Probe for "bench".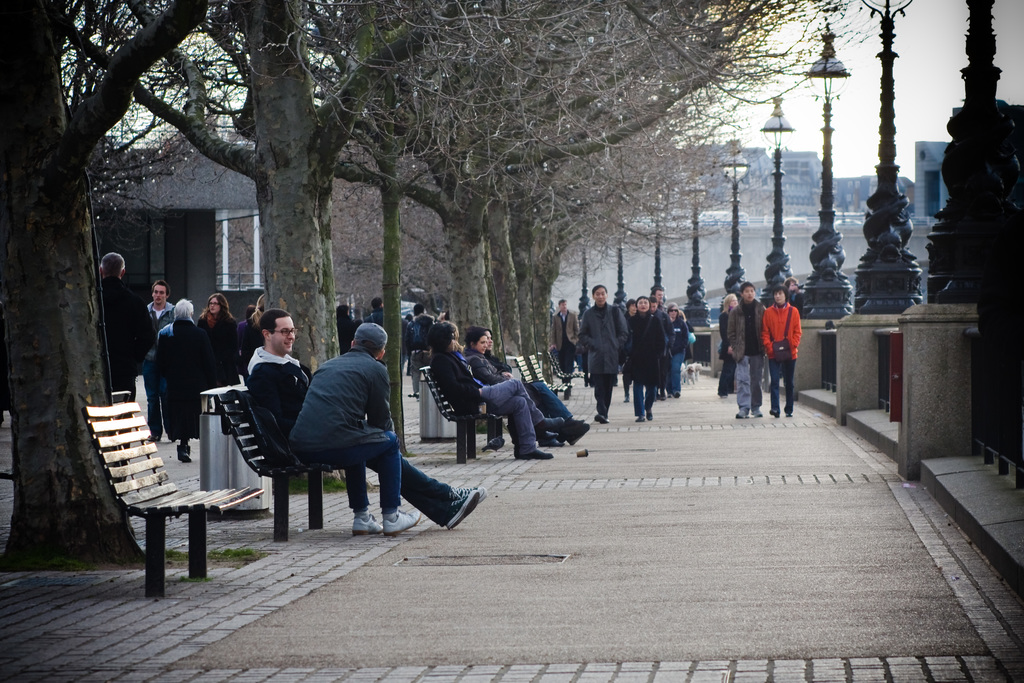
Probe result: l=551, t=349, r=584, b=393.
